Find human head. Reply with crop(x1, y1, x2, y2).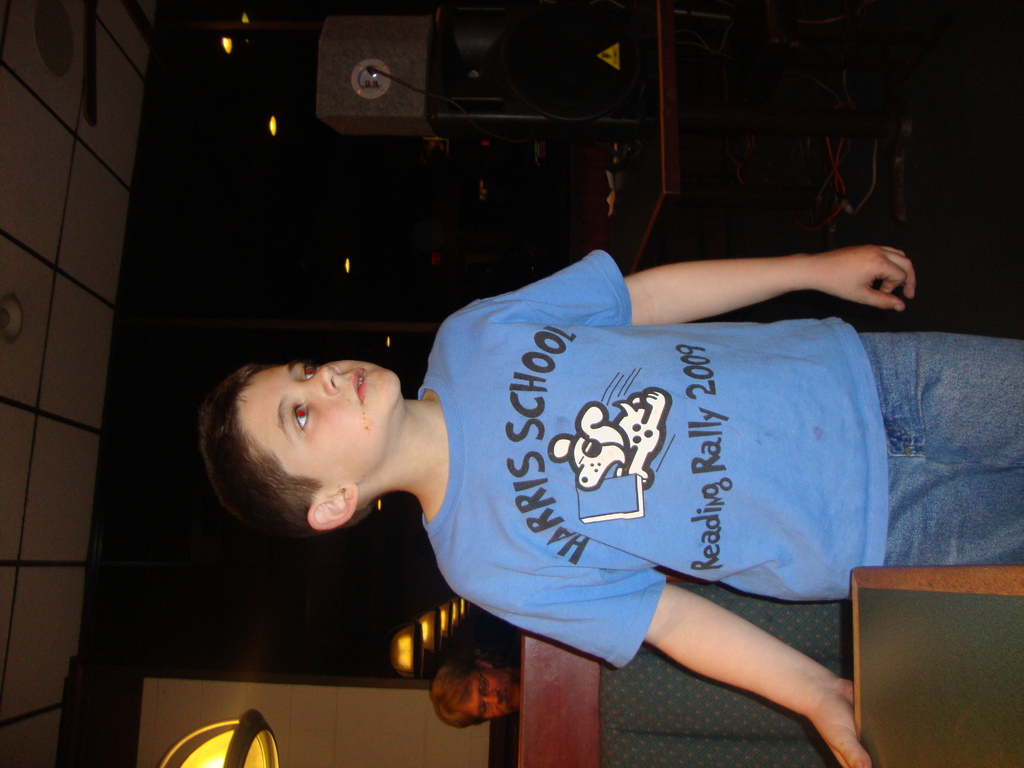
crop(213, 358, 404, 538).
